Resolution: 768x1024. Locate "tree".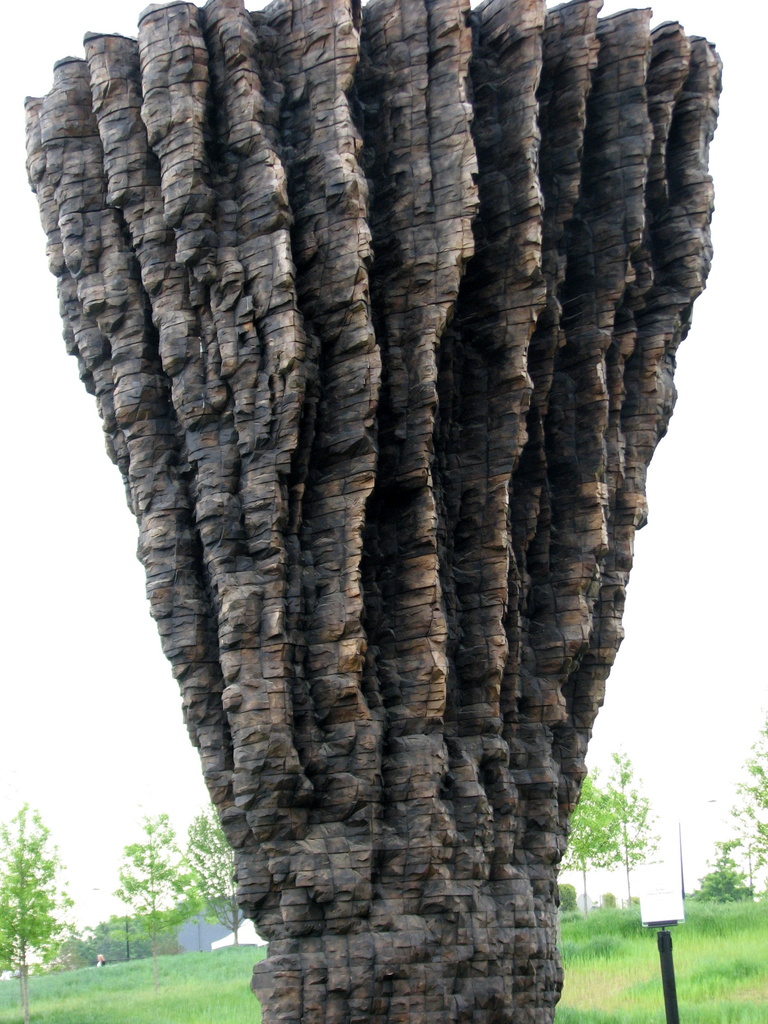
select_region(550, 772, 623, 915).
